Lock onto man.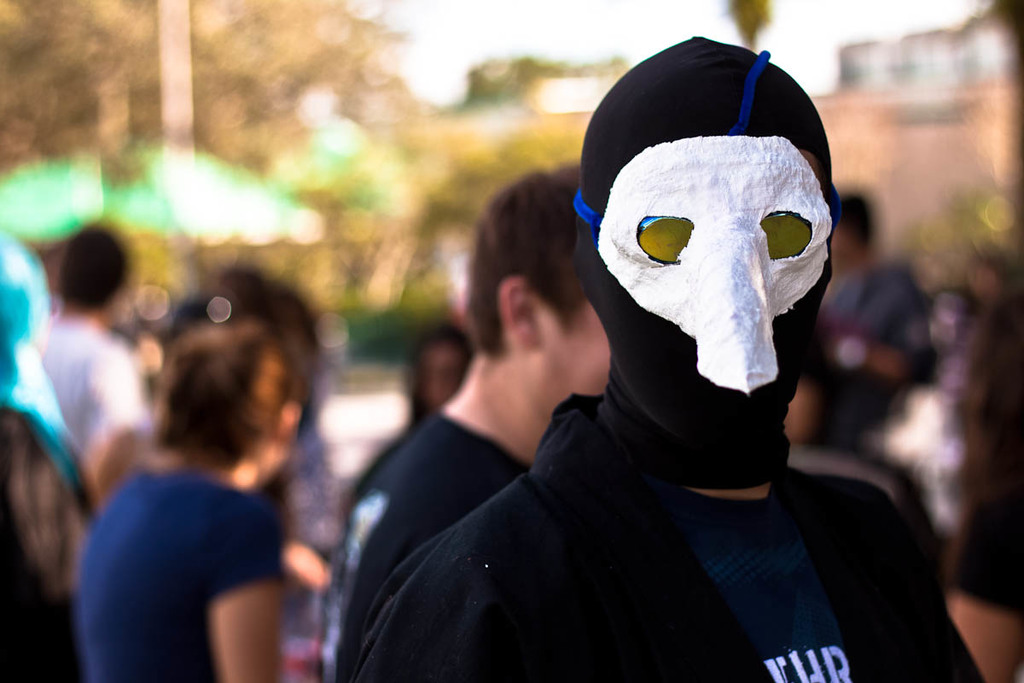
Locked: detection(311, 160, 614, 682).
